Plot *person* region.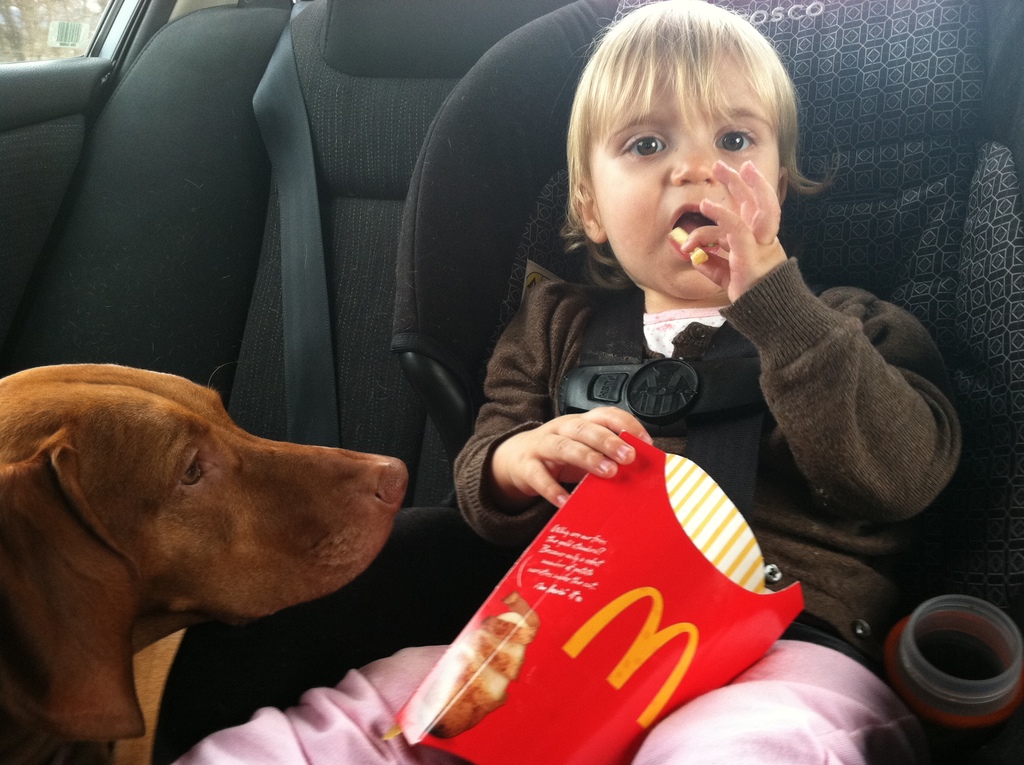
Plotted at [168,1,997,764].
